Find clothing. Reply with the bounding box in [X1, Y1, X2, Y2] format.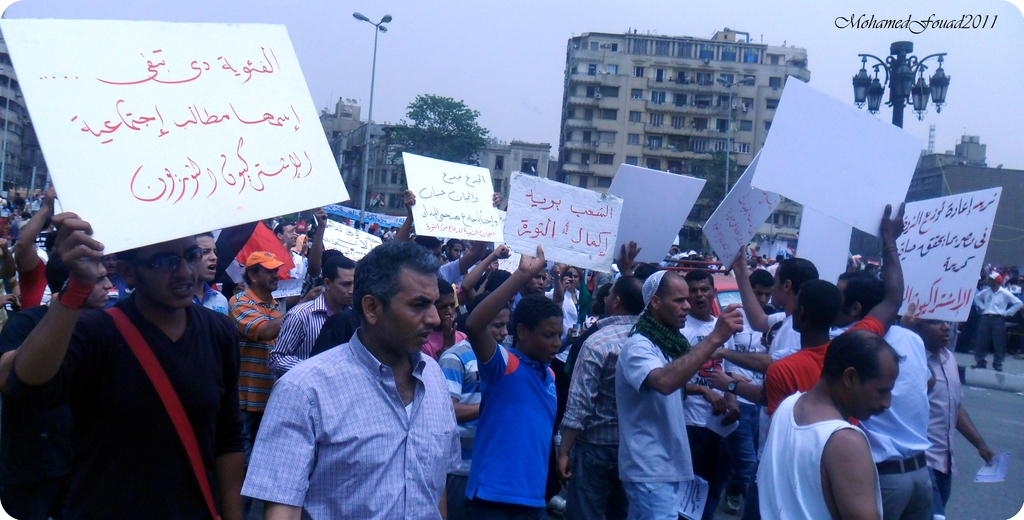
[463, 340, 559, 519].
